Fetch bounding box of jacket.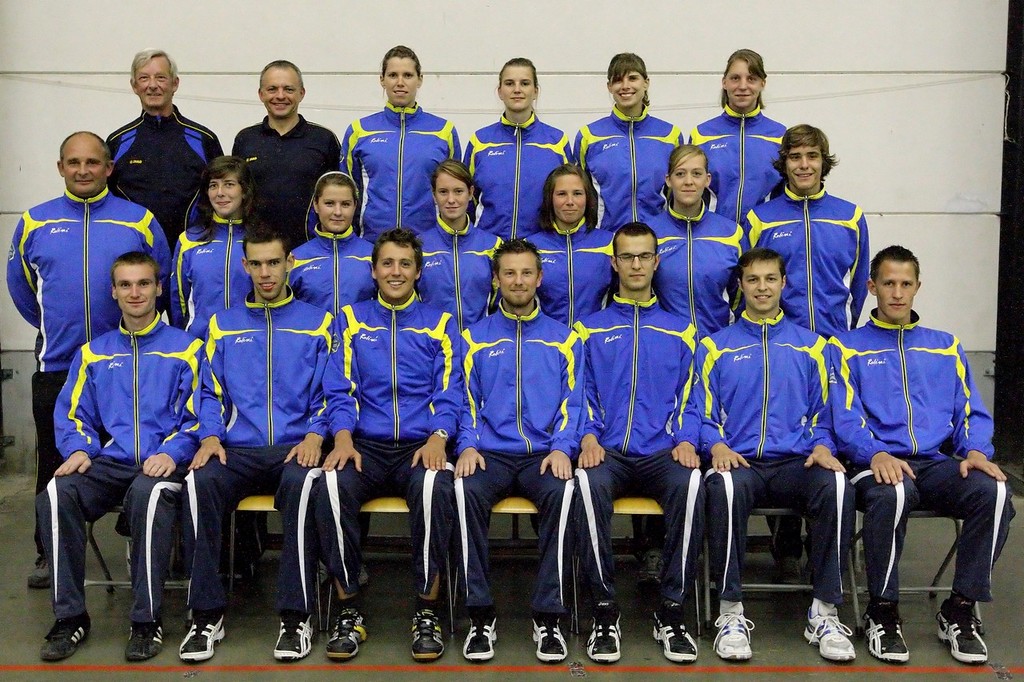
Bbox: l=643, t=202, r=746, b=330.
